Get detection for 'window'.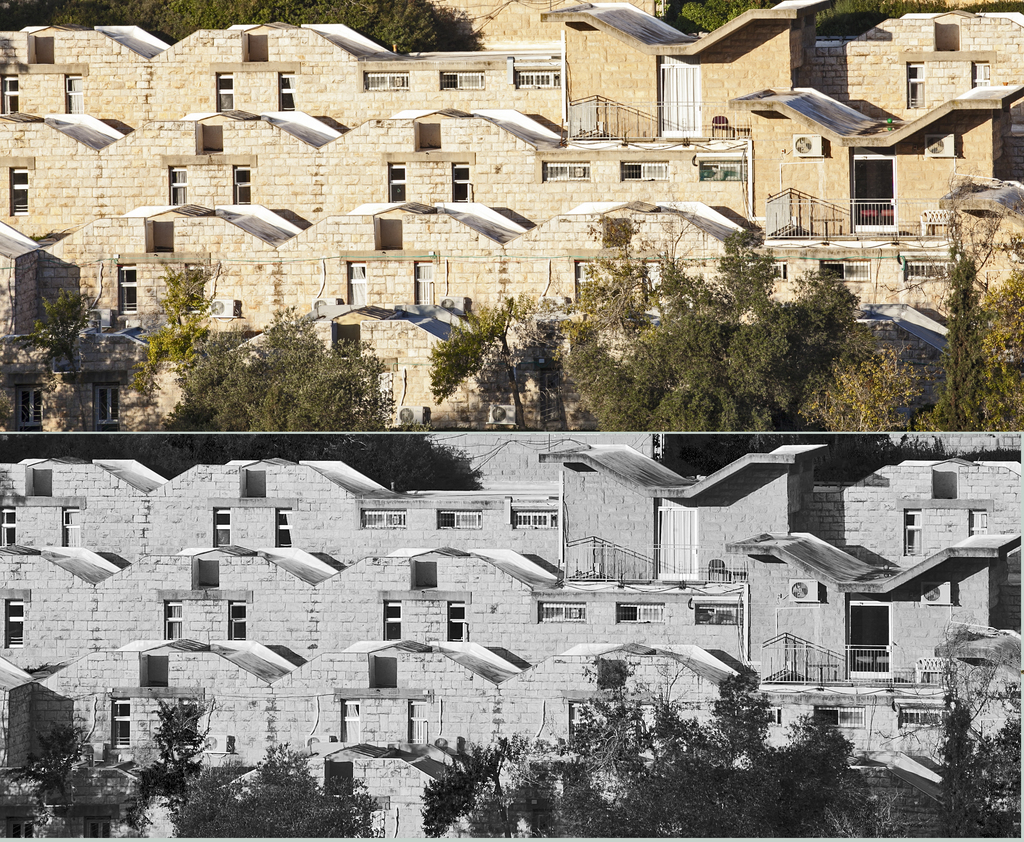
Detection: region(366, 68, 412, 91).
